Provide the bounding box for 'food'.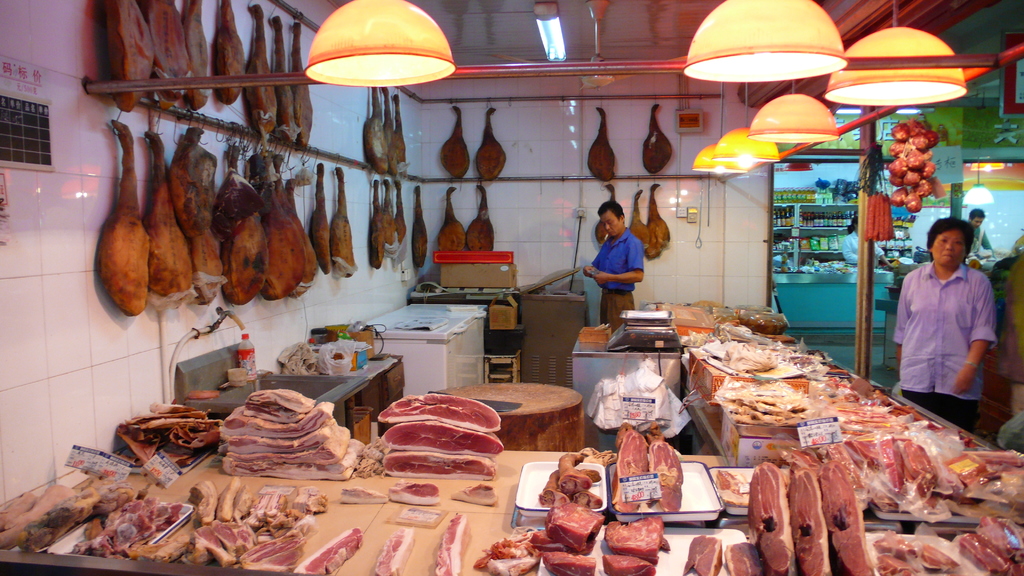
BBox(412, 185, 429, 266).
